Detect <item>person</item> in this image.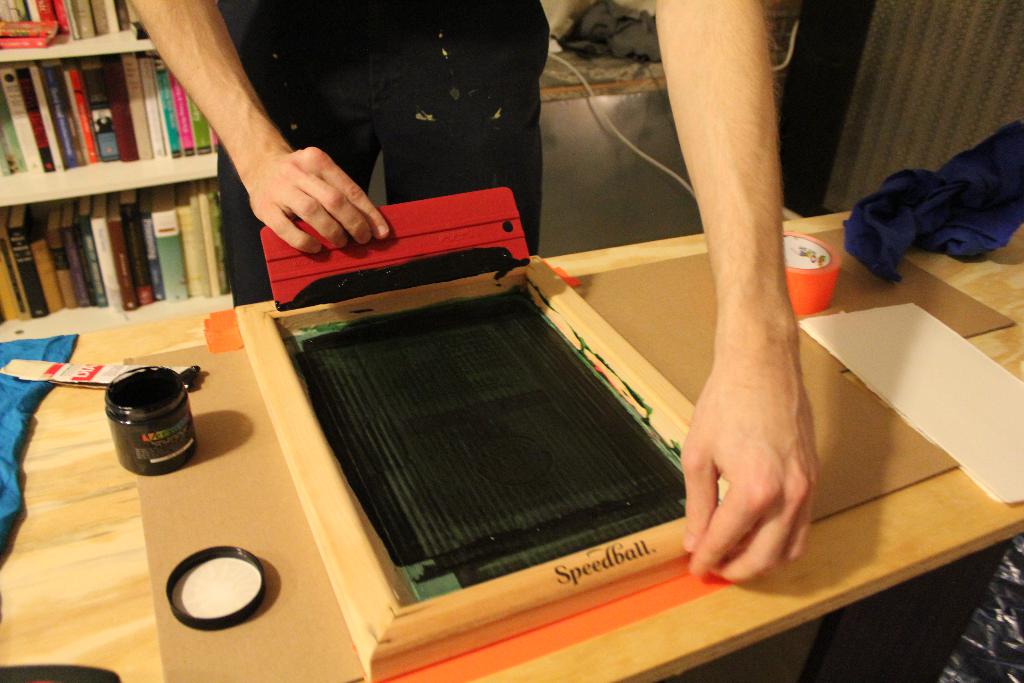
Detection: bbox(122, 0, 820, 580).
